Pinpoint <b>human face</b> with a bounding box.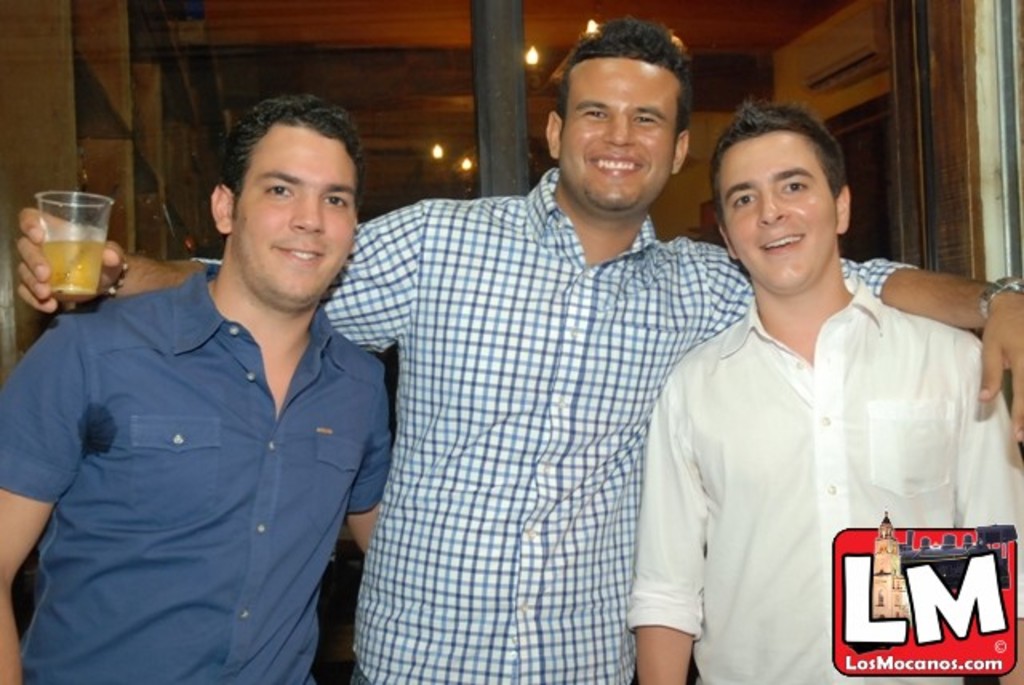
BBox(717, 134, 837, 288).
